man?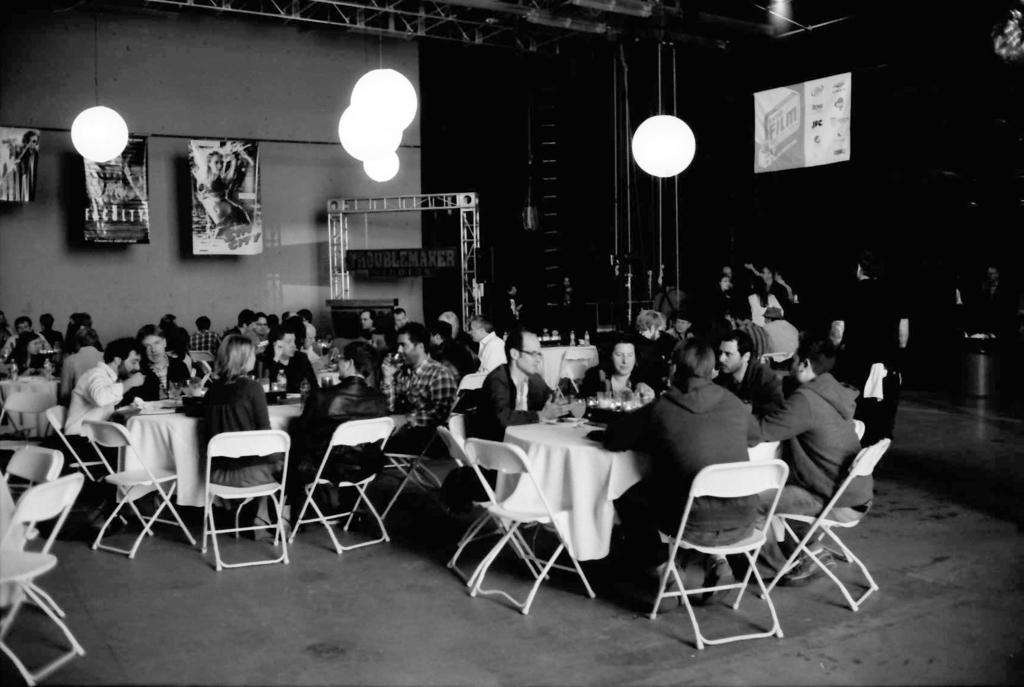
{"x1": 467, "y1": 315, "x2": 506, "y2": 372}
